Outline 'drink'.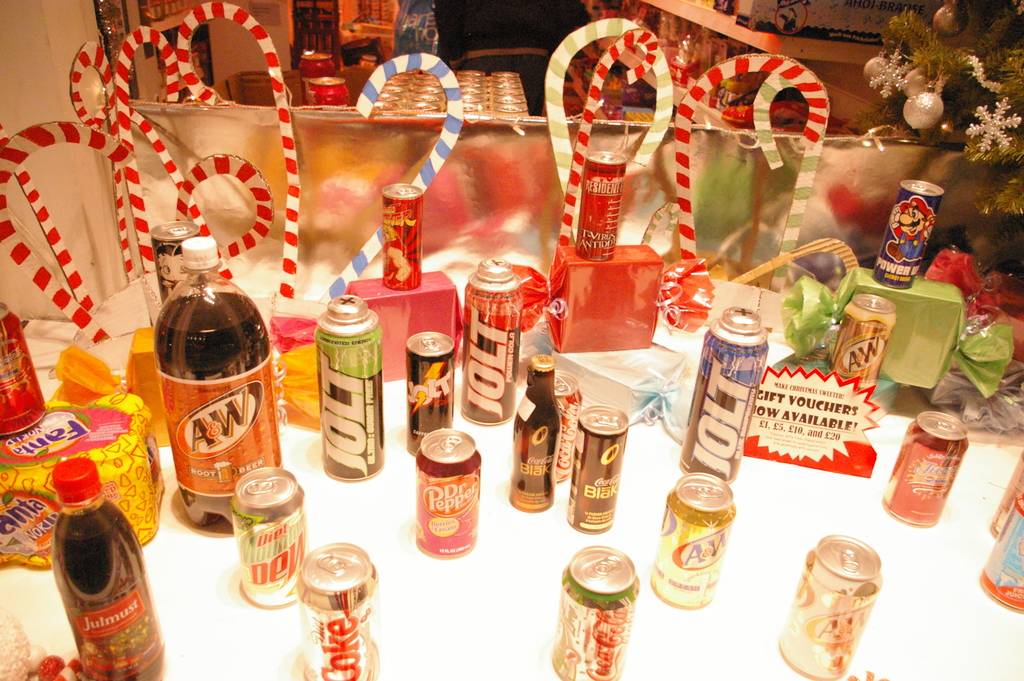
Outline: (left=406, top=329, right=452, bottom=455).
